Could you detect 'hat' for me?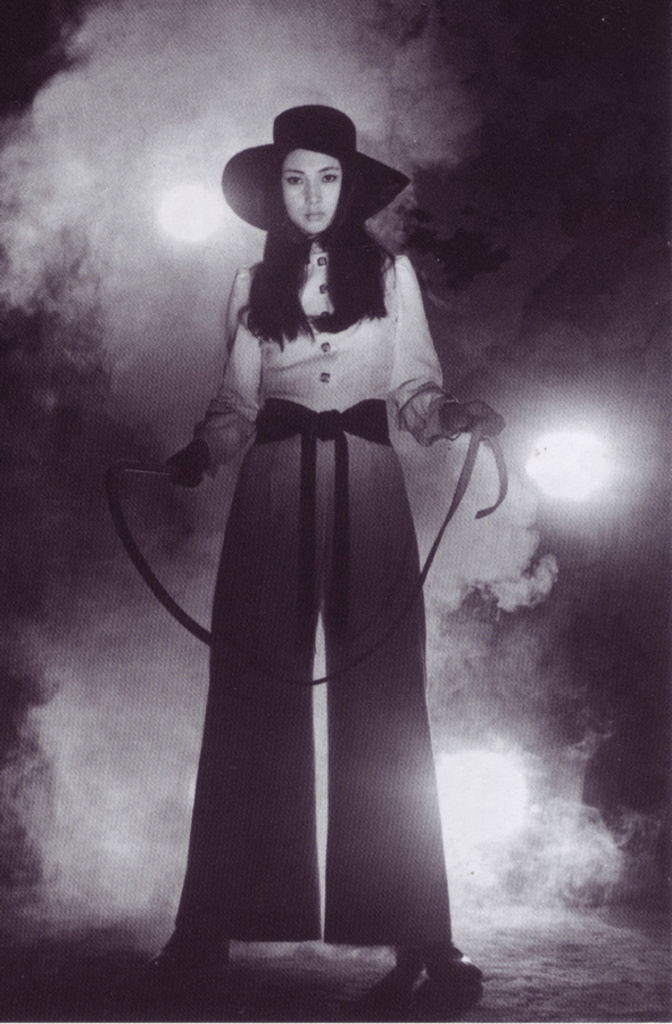
Detection result: bbox=(218, 107, 414, 234).
